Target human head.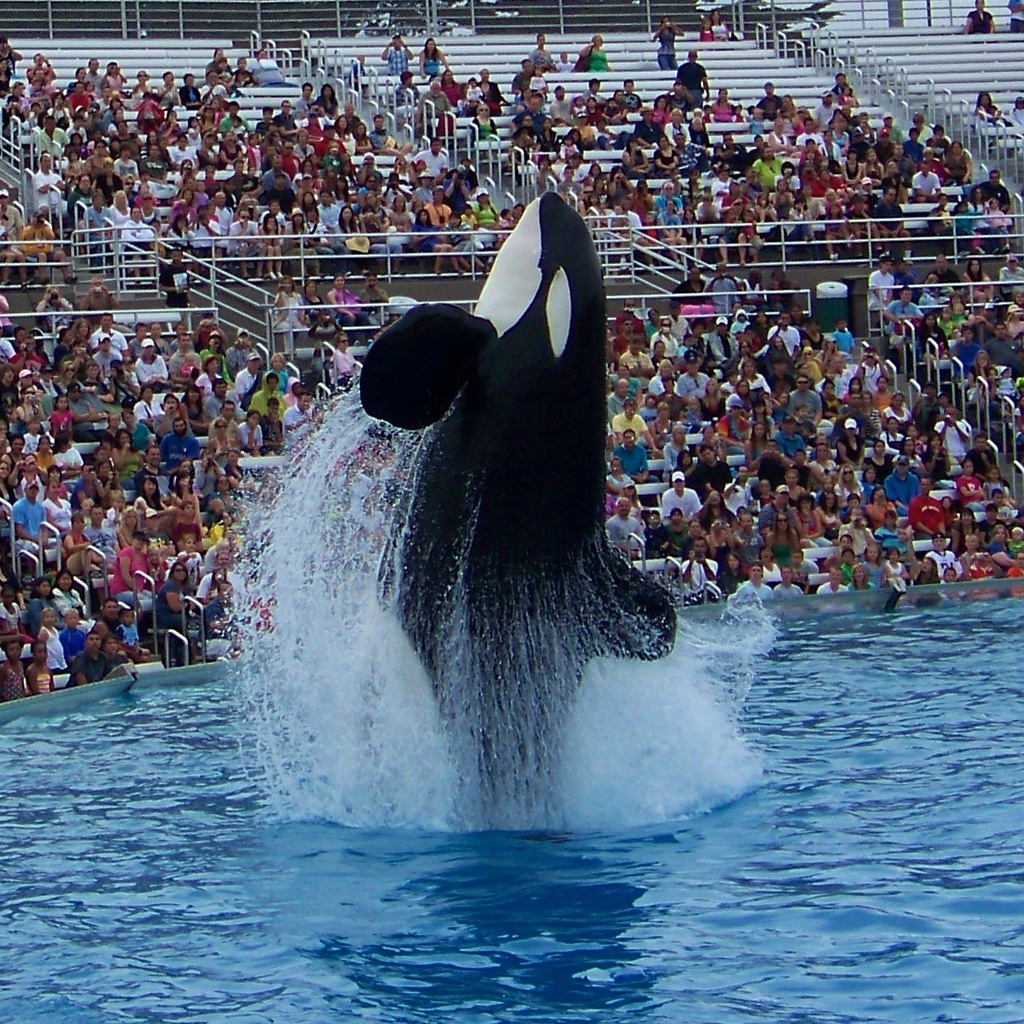
Target region: 236:333:250:347.
